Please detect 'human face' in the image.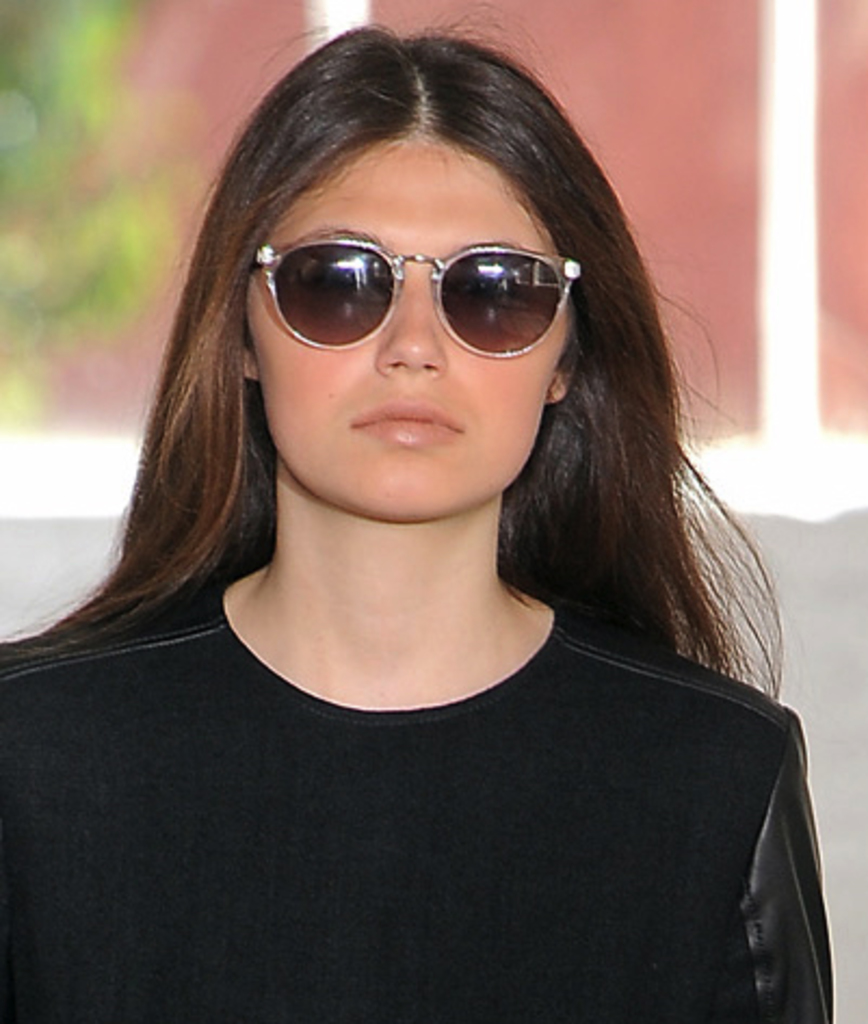
(left=247, top=132, right=576, bottom=513).
